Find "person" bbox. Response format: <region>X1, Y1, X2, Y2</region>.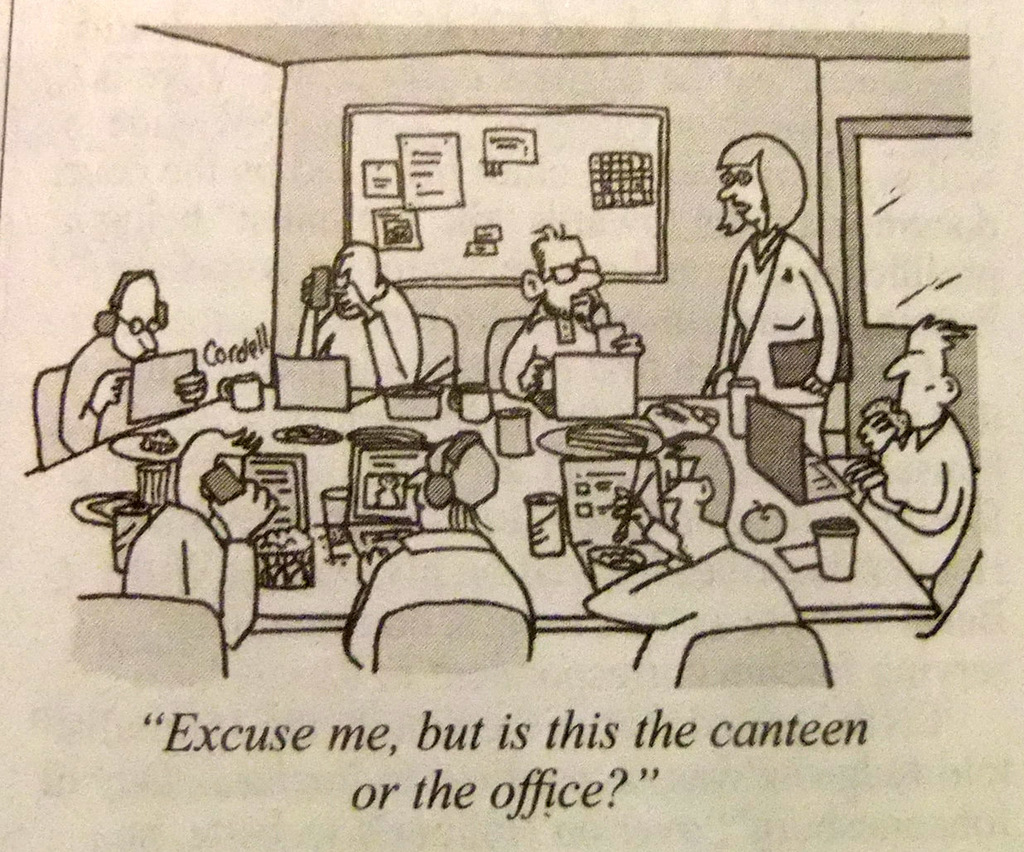
<region>694, 138, 836, 454</region>.
